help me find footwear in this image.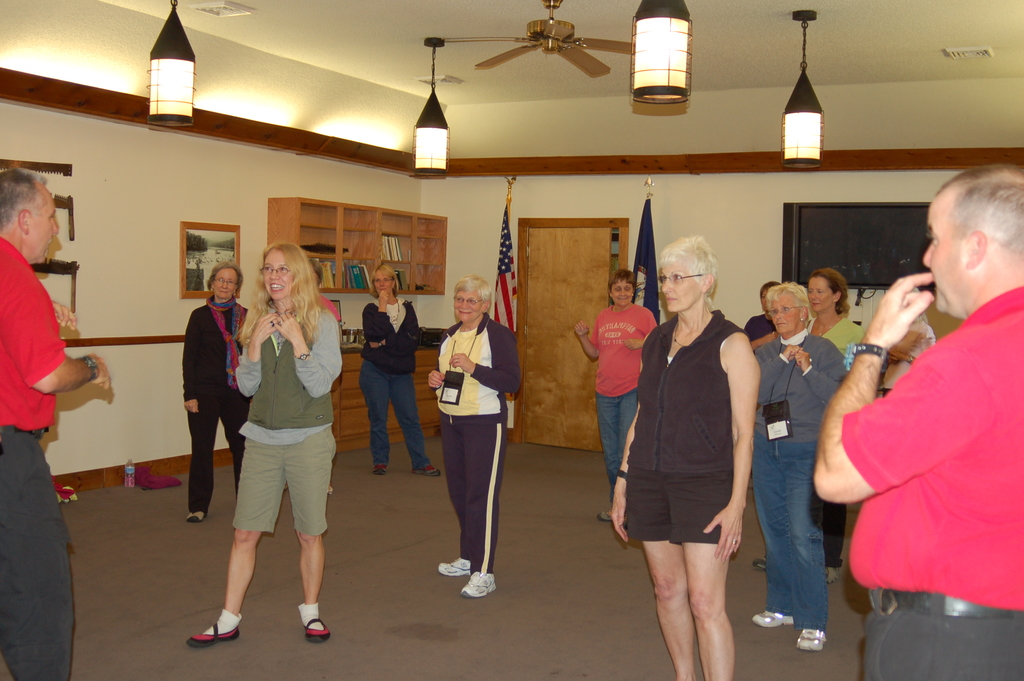
Found it: <region>184, 618, 239, 646</region>.
